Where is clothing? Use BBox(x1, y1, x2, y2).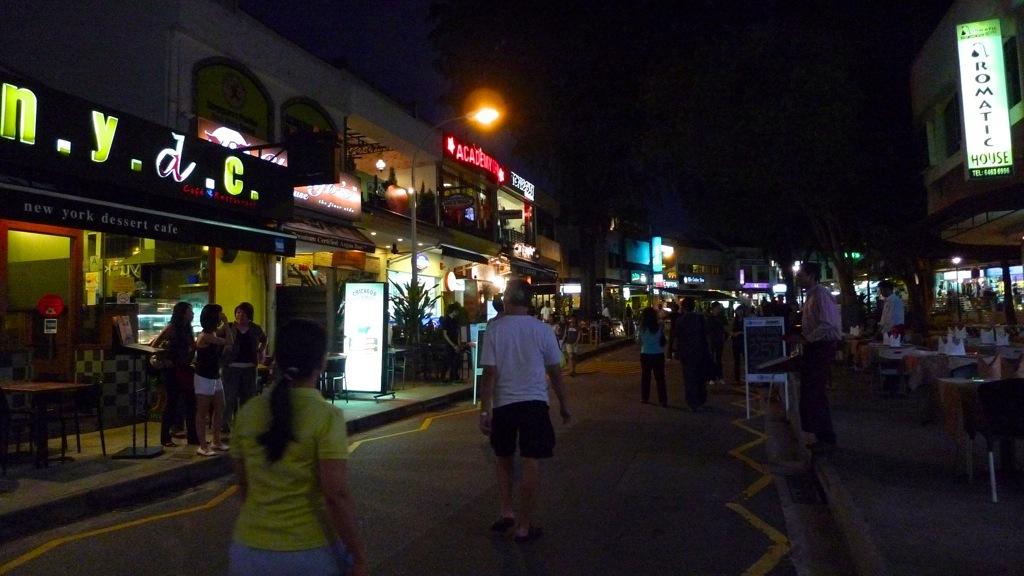
BBox(796, 284, 840, 434).
